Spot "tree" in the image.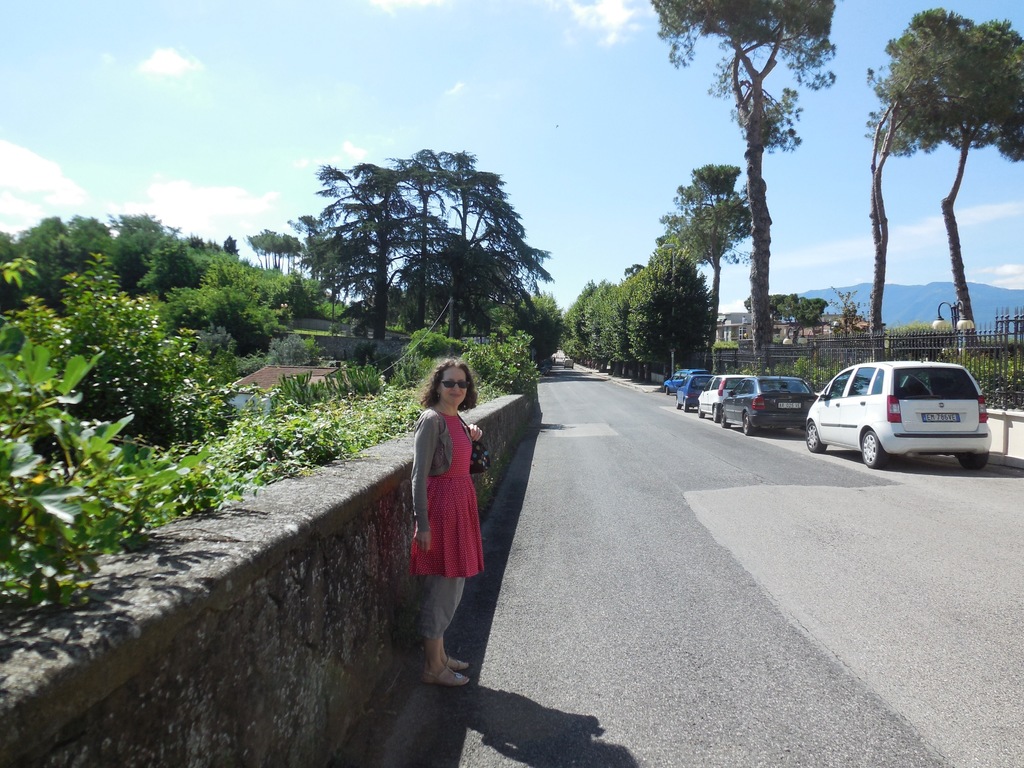
"tree" found at l=523, t=287, r=563, b=369.
